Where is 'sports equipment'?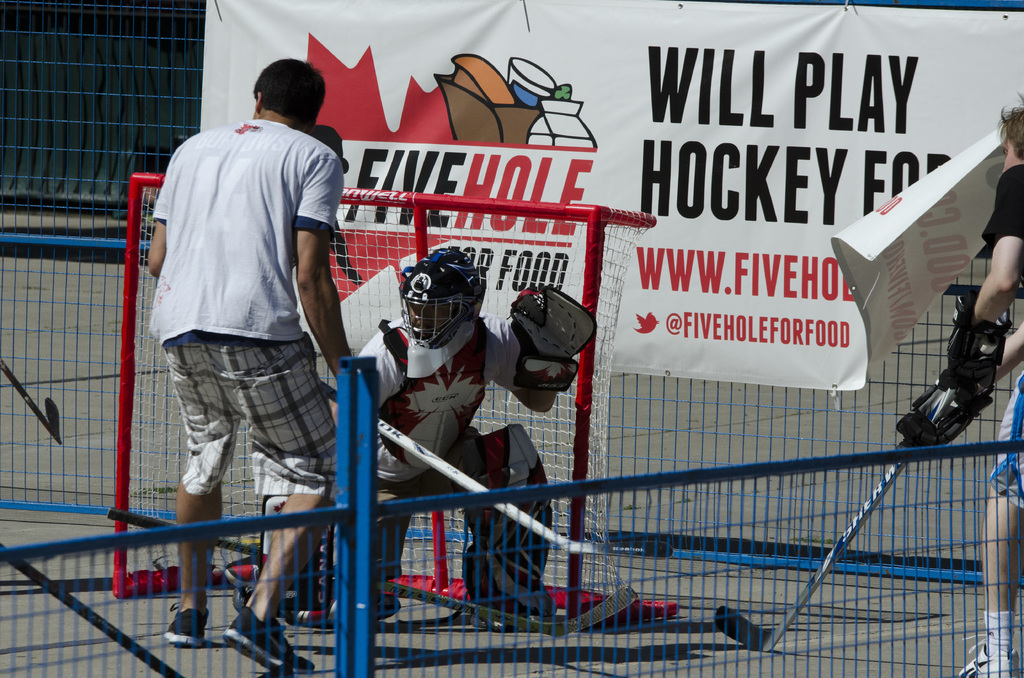
Rect(511, 289, 593, 385).
